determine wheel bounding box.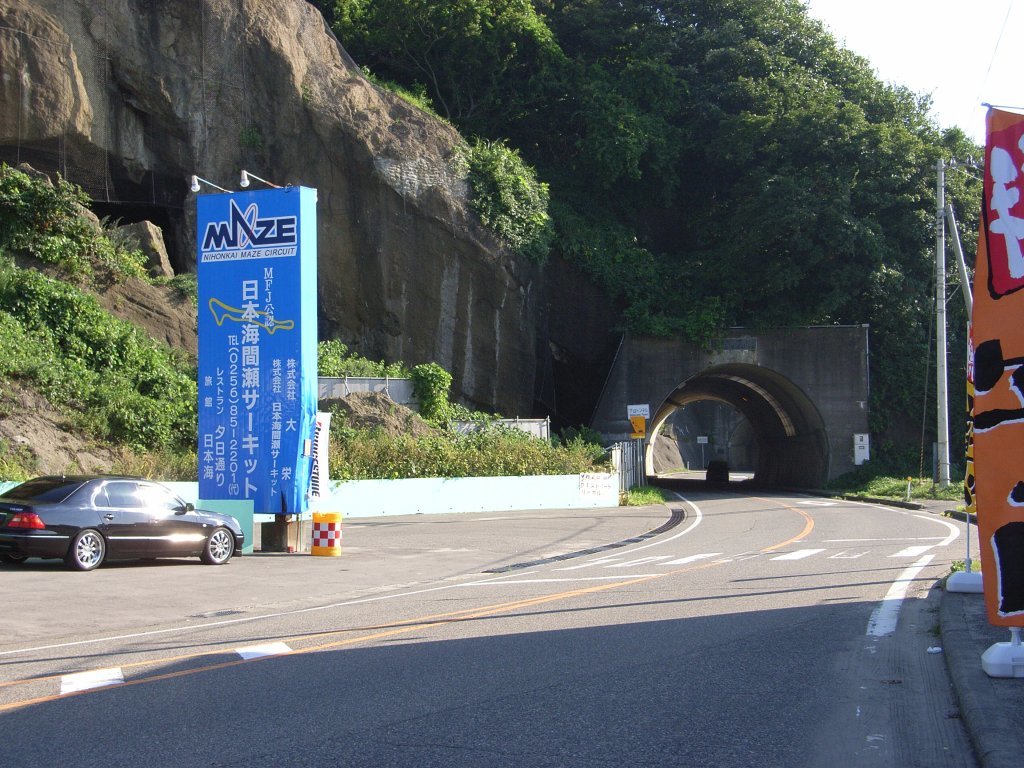
Determined: [2,550,25,566].
